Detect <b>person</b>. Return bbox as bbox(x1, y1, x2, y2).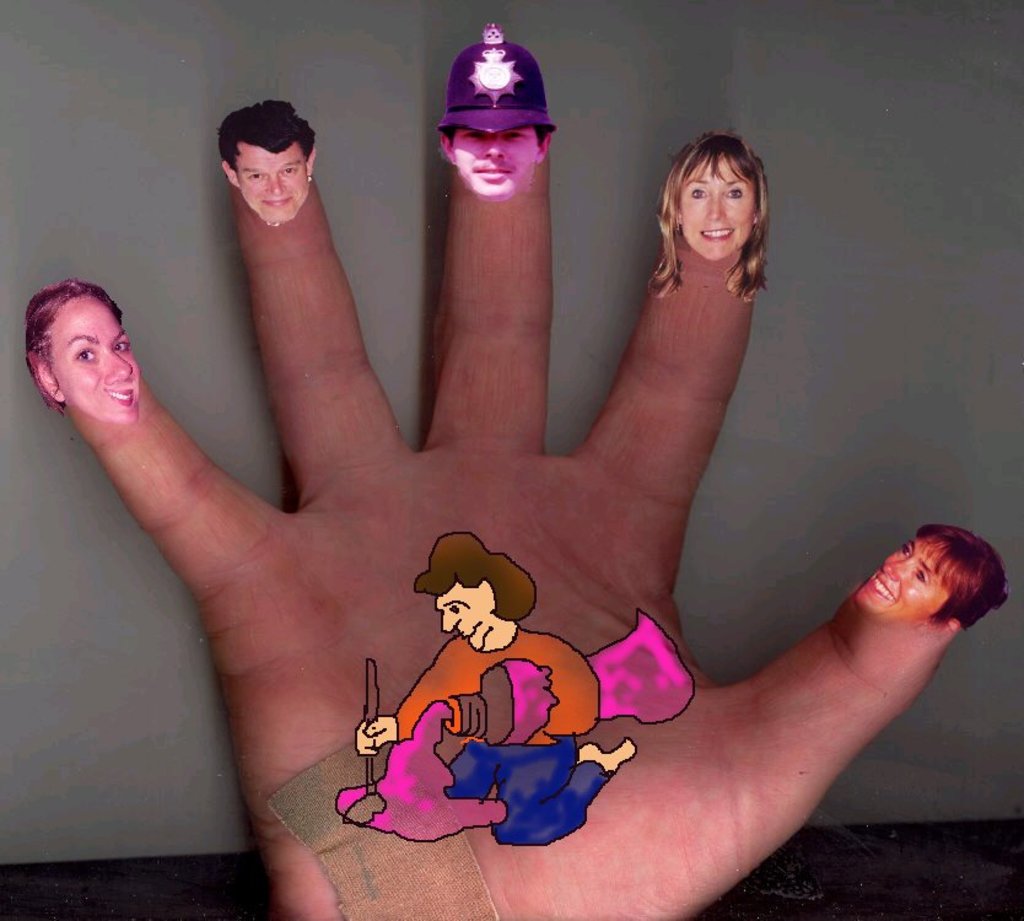
bbox(219, 102, 316, 222).
